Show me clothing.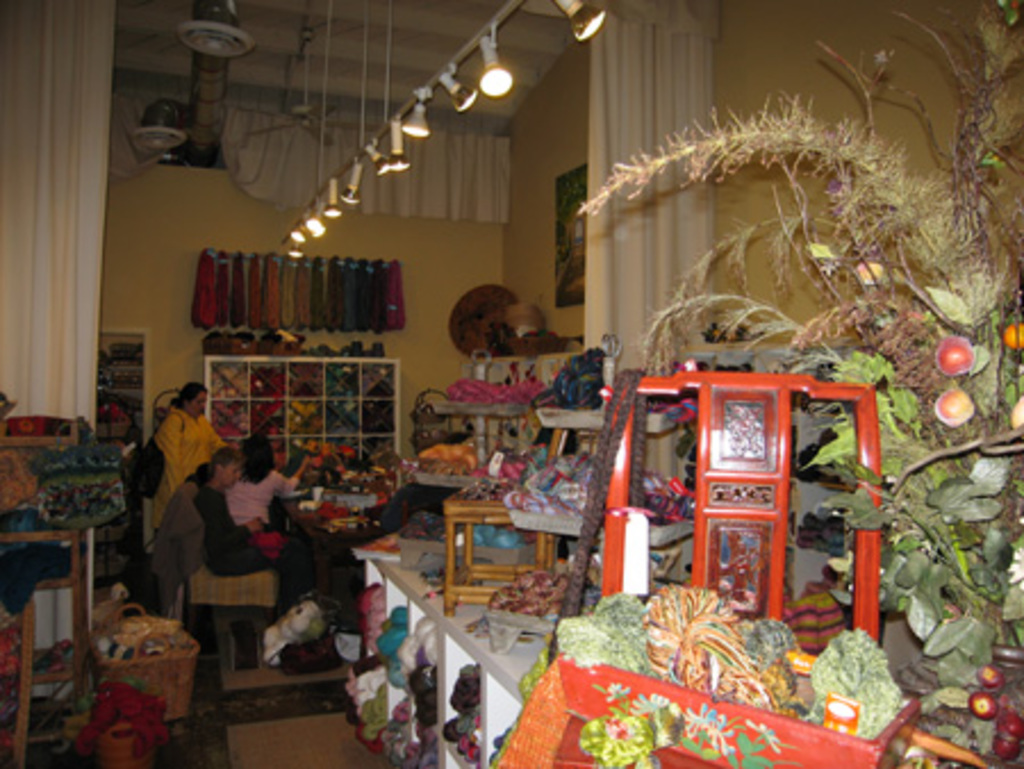
clothing is here: locate(132, 387, 205, 530).
